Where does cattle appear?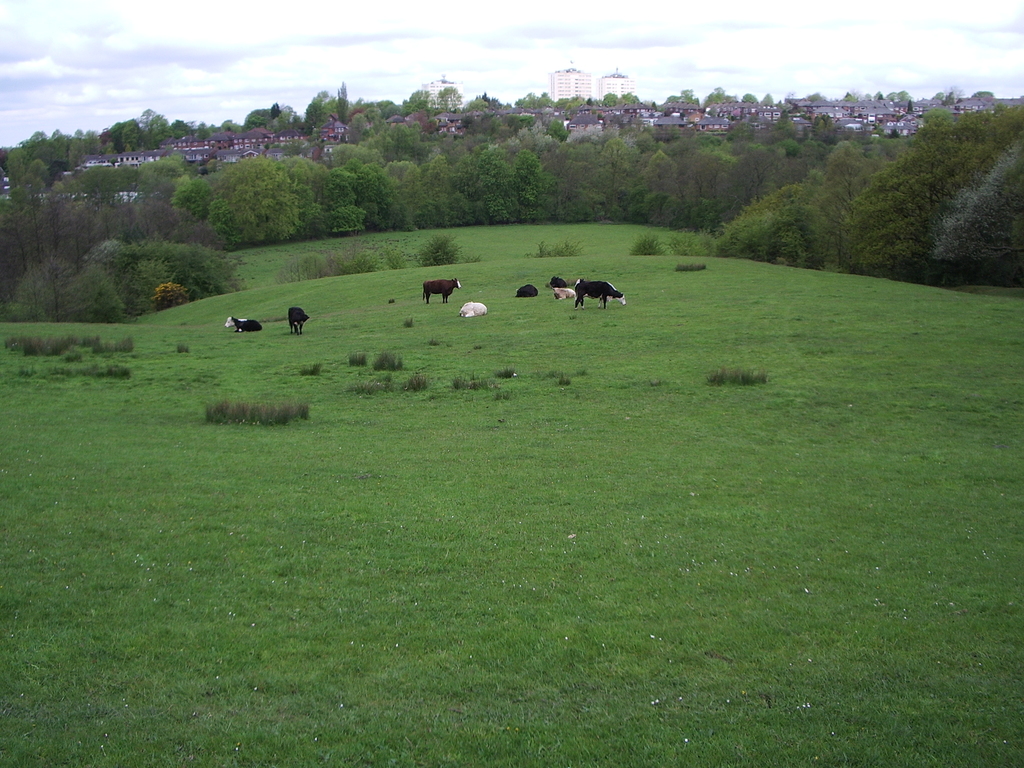
Appears at [550, 276, 566, 286].
